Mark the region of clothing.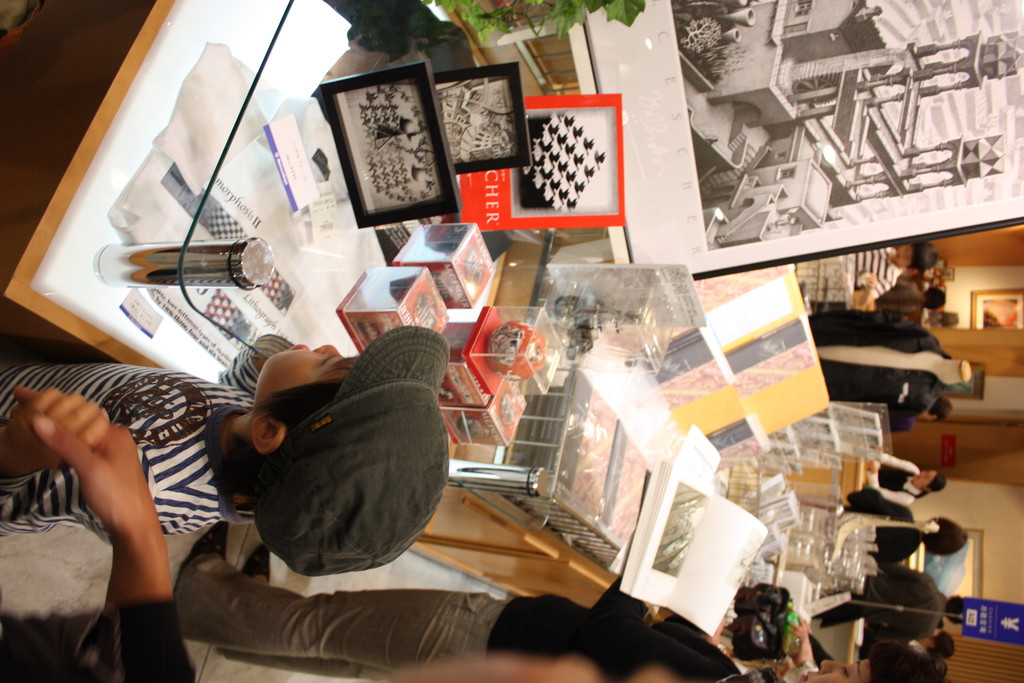
Region: crop(880, 286, 922, 314).
